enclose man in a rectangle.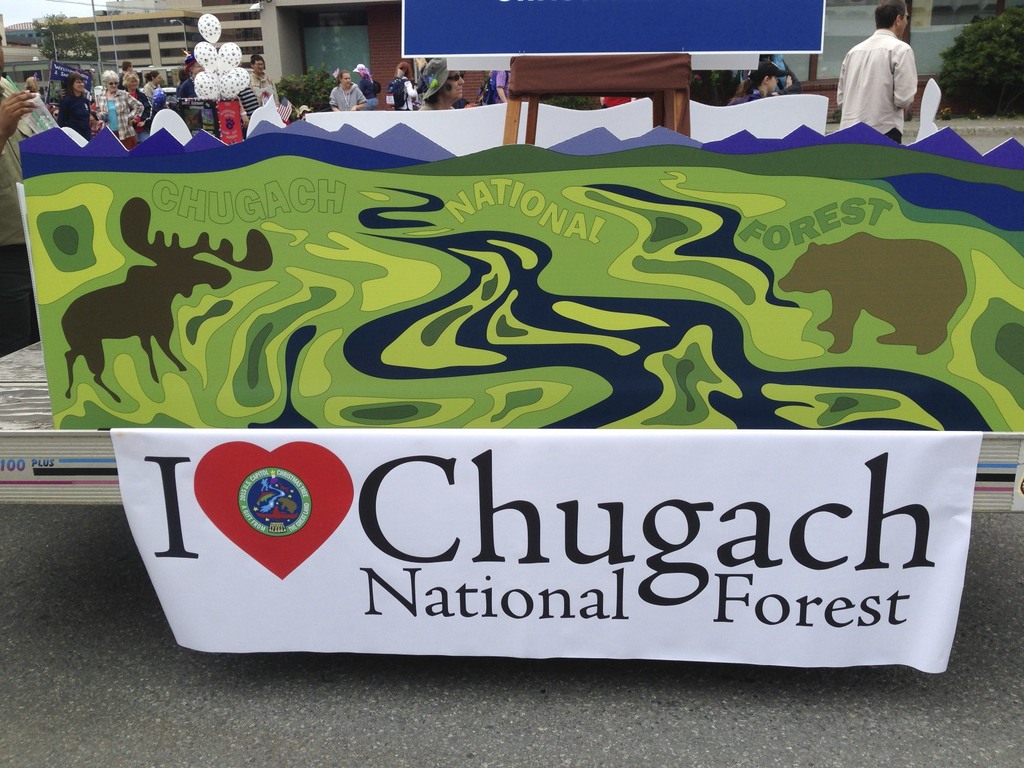
locate(251, 53, 280, 100).
